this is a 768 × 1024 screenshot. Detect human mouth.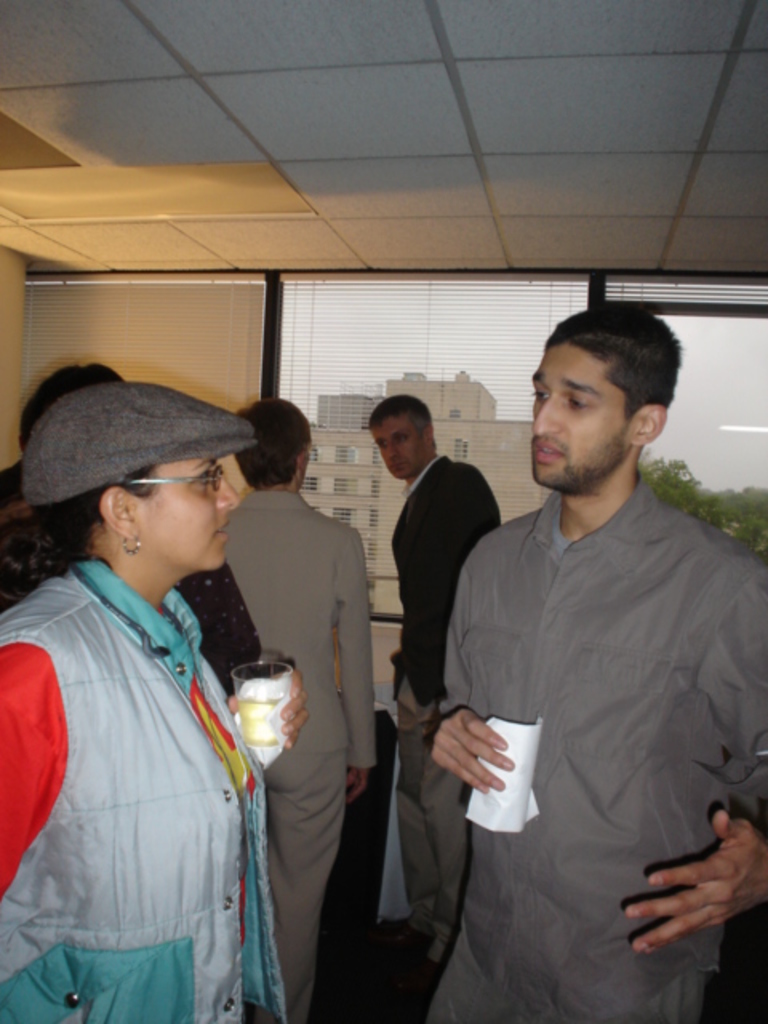
{"left": 533, "top": 437, "right": 563, "bottom": 466}.
